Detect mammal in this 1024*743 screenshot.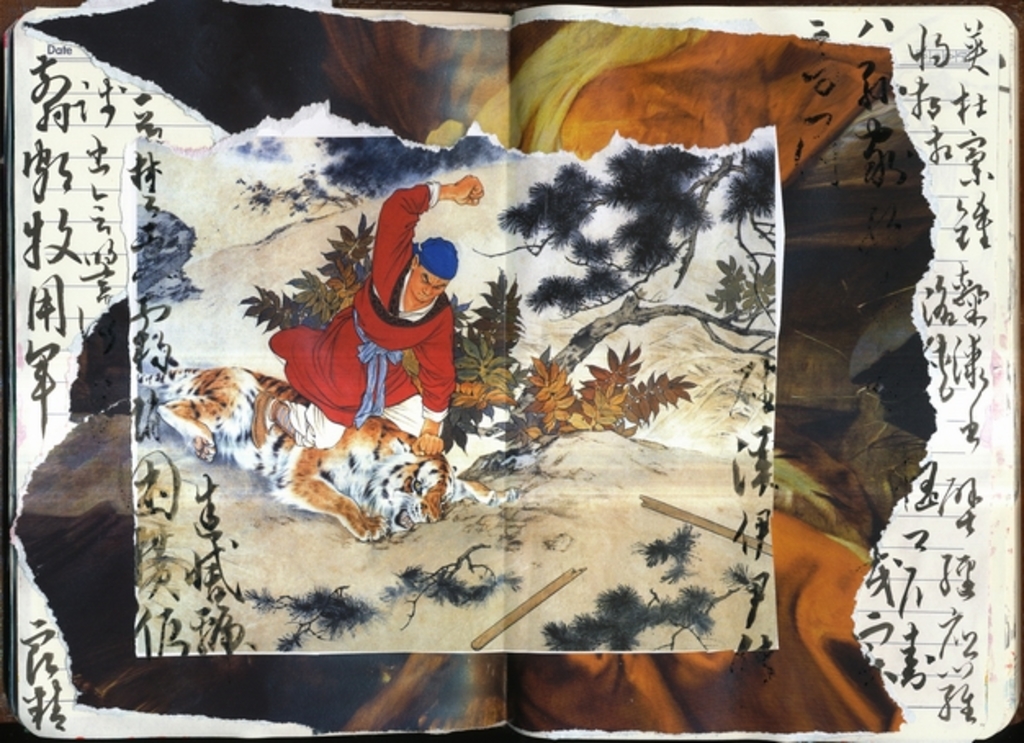
Detection: [131,363,520,540].
